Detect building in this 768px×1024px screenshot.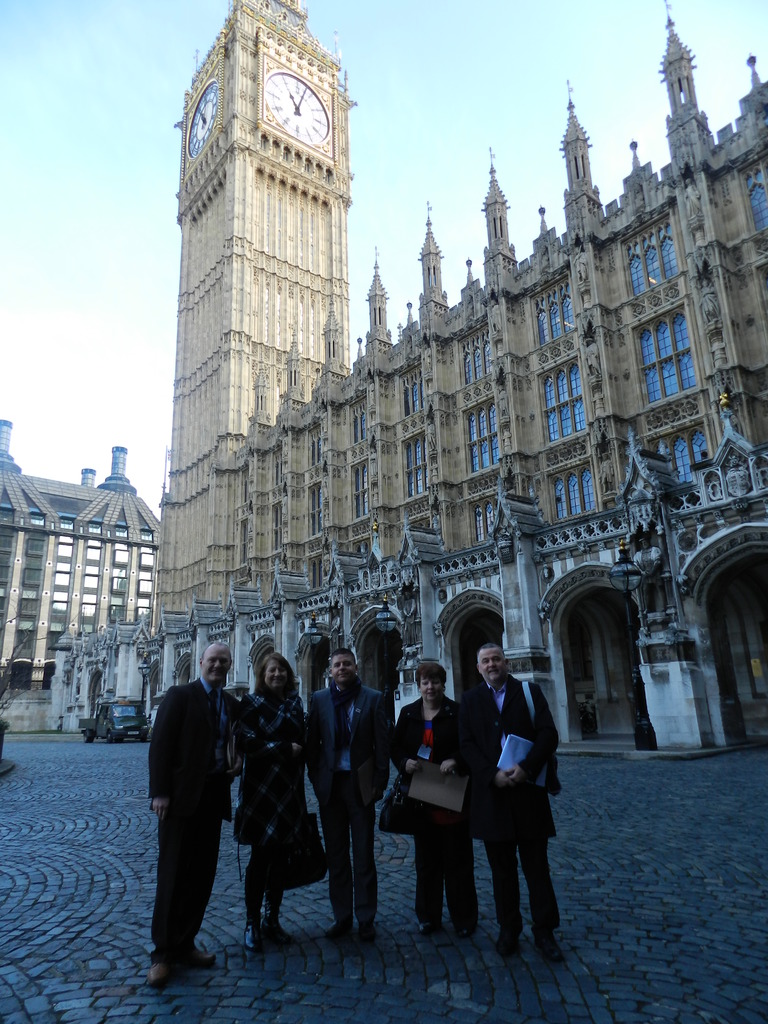
Detection: region(140, 0, 767, 758).
